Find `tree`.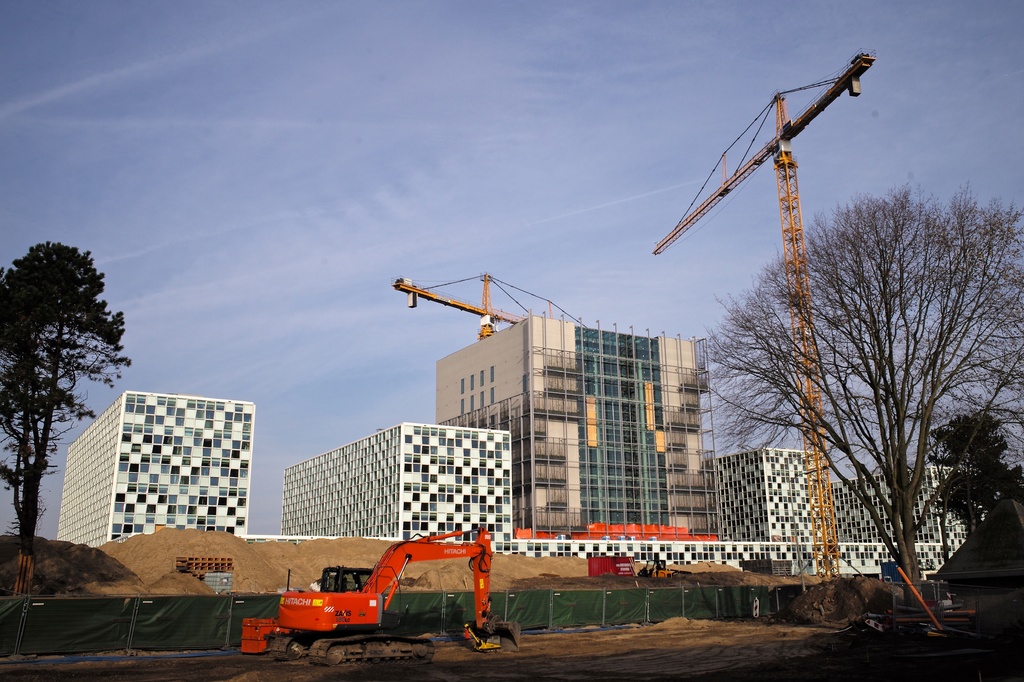
select_region(8, 209, 135, 530).
